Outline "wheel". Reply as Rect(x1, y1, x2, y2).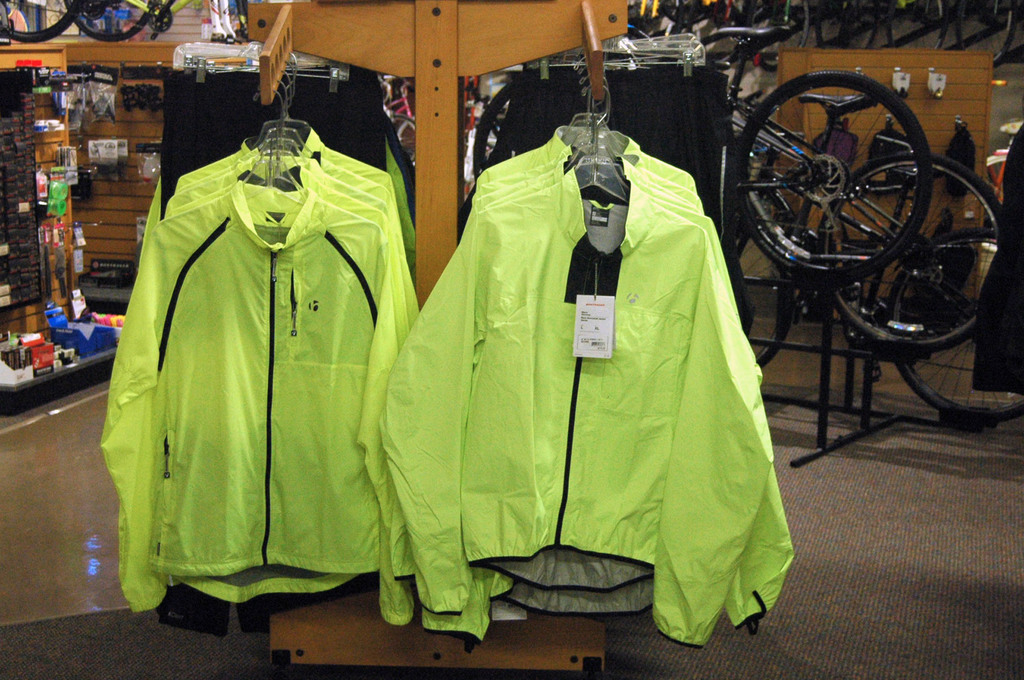
Rect(392, 114, 416, 164).
